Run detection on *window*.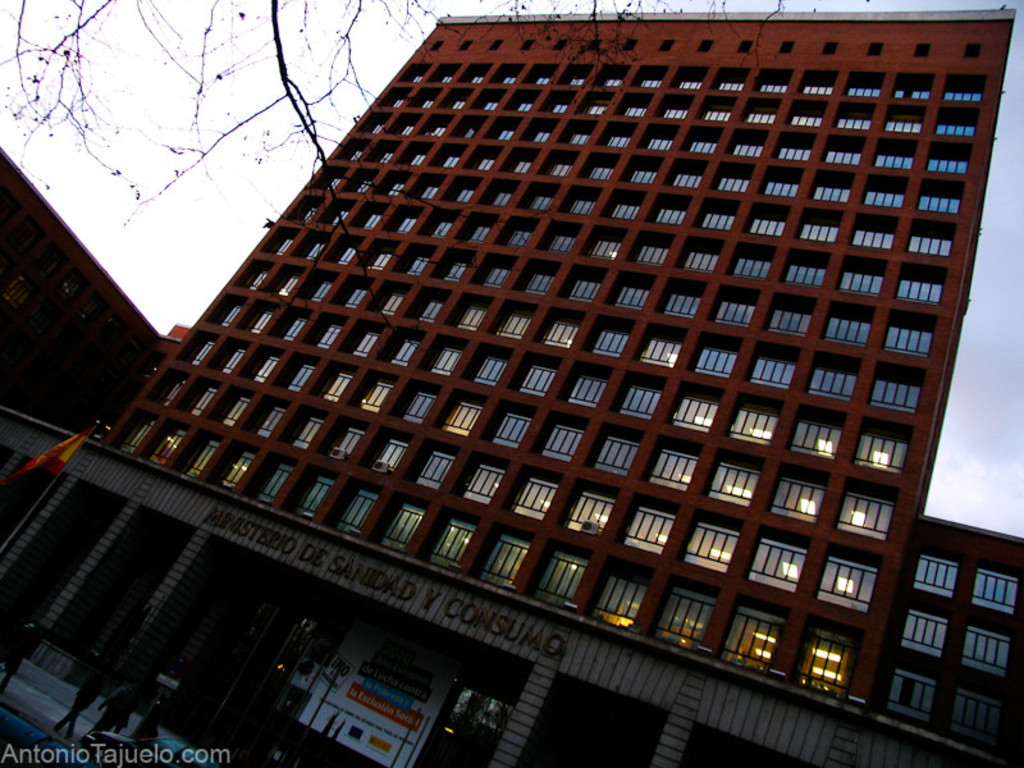
Result: 620 35 640 52.
